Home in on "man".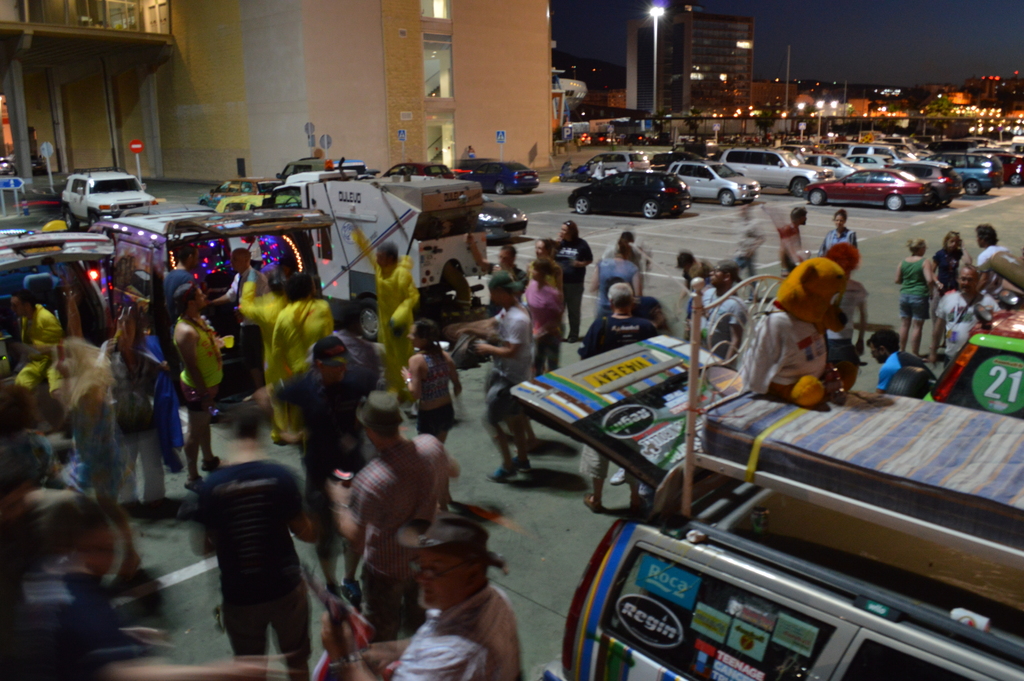
Homed in at [322,519,522,680].
